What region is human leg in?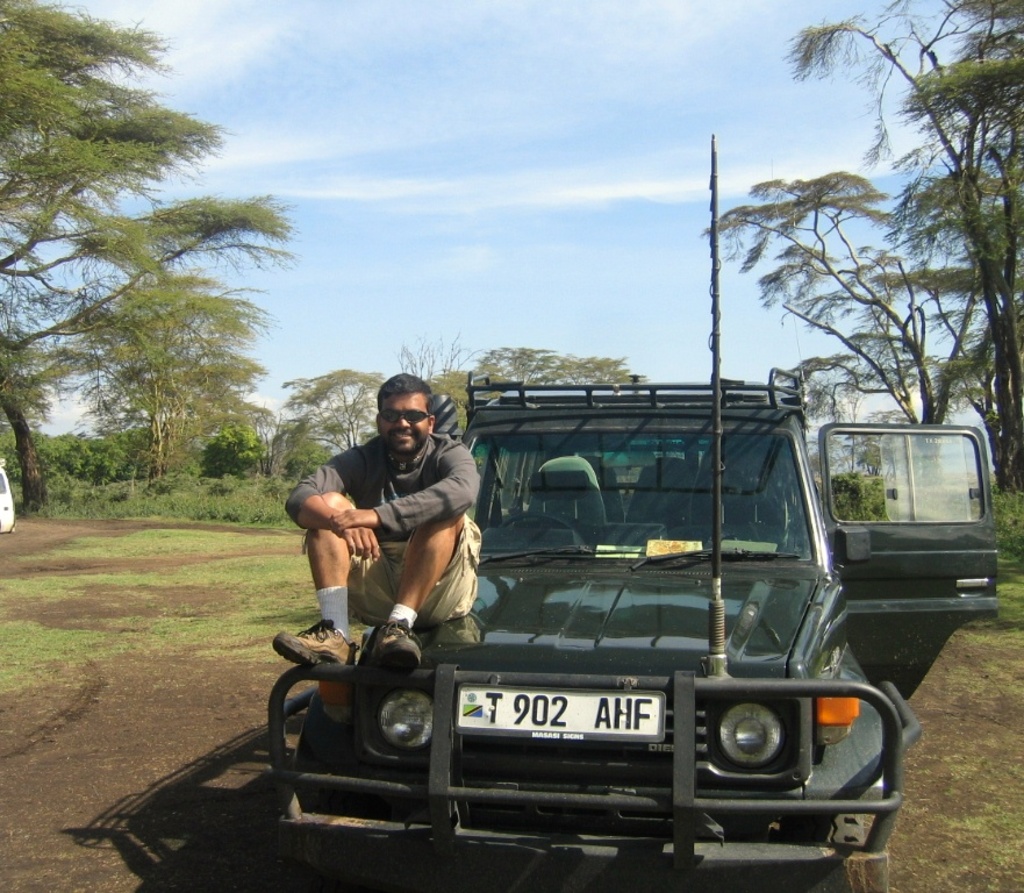
[364,520,481,673].
